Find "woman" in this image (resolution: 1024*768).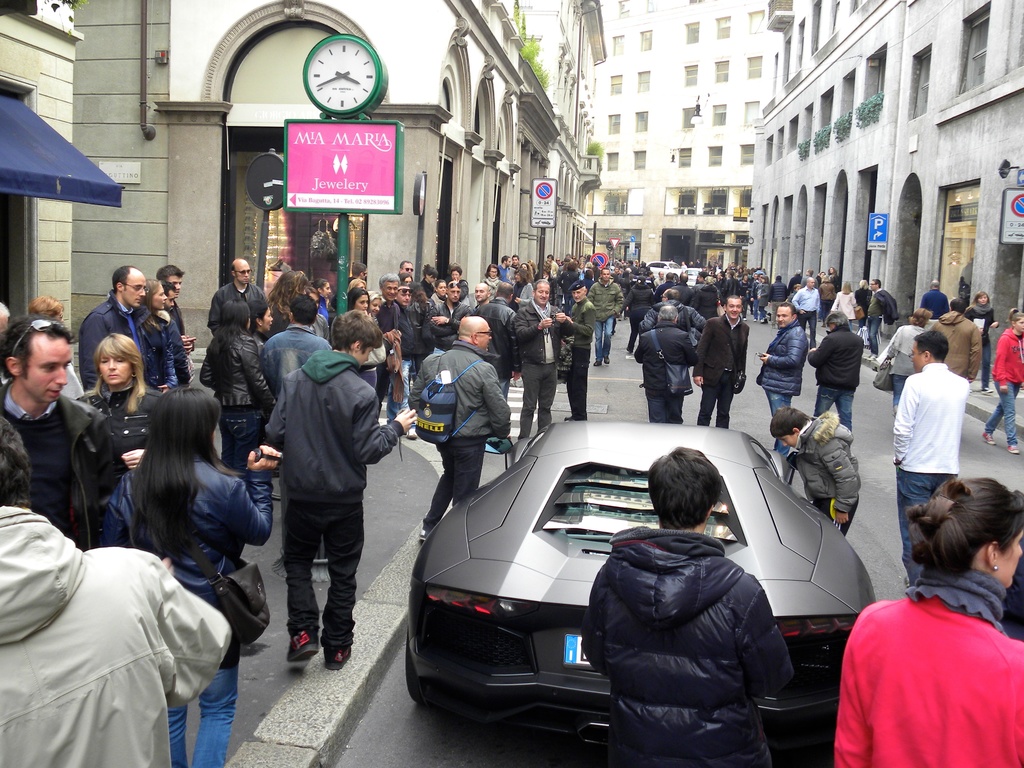
<box>411,280,431,338</box>.
